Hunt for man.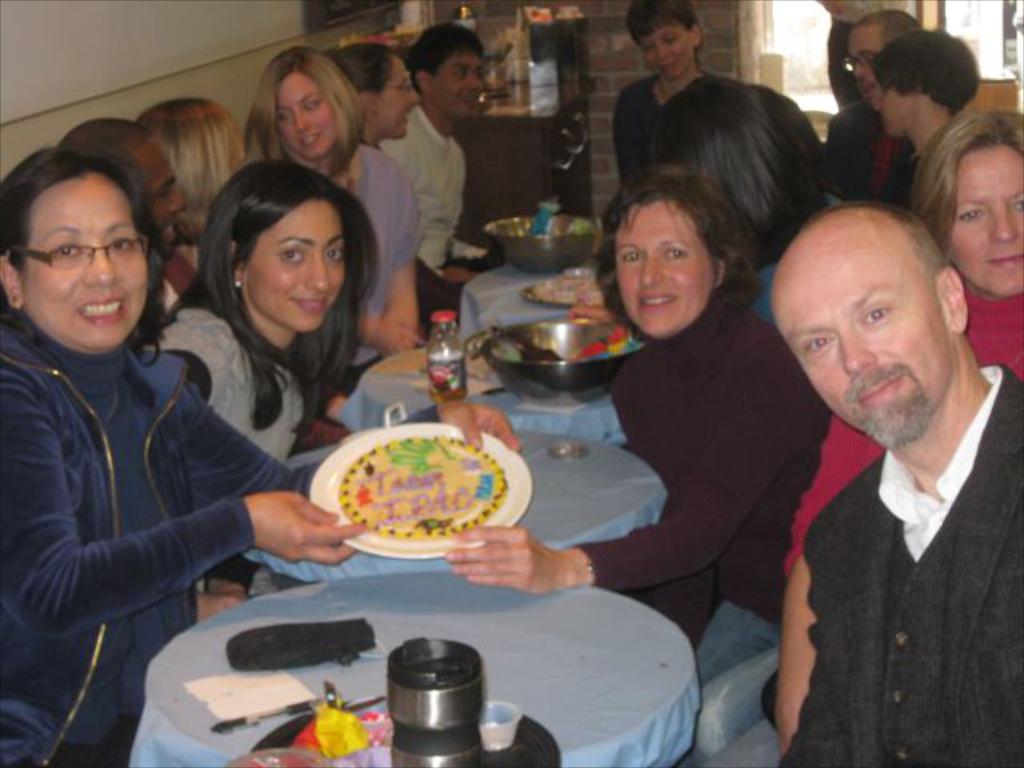
Hunted down at 829:10:930:210.
